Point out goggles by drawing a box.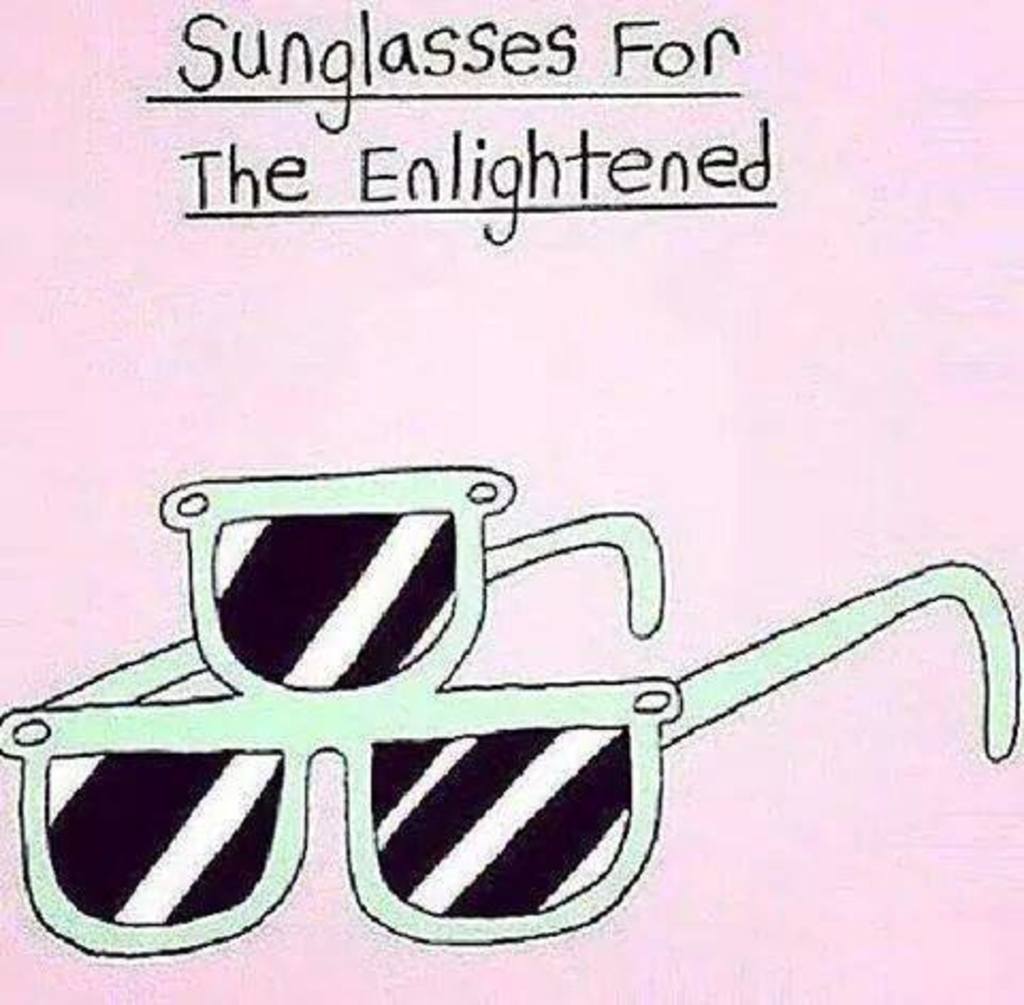
x1=81 y1=467 x2=811 y2=975.
